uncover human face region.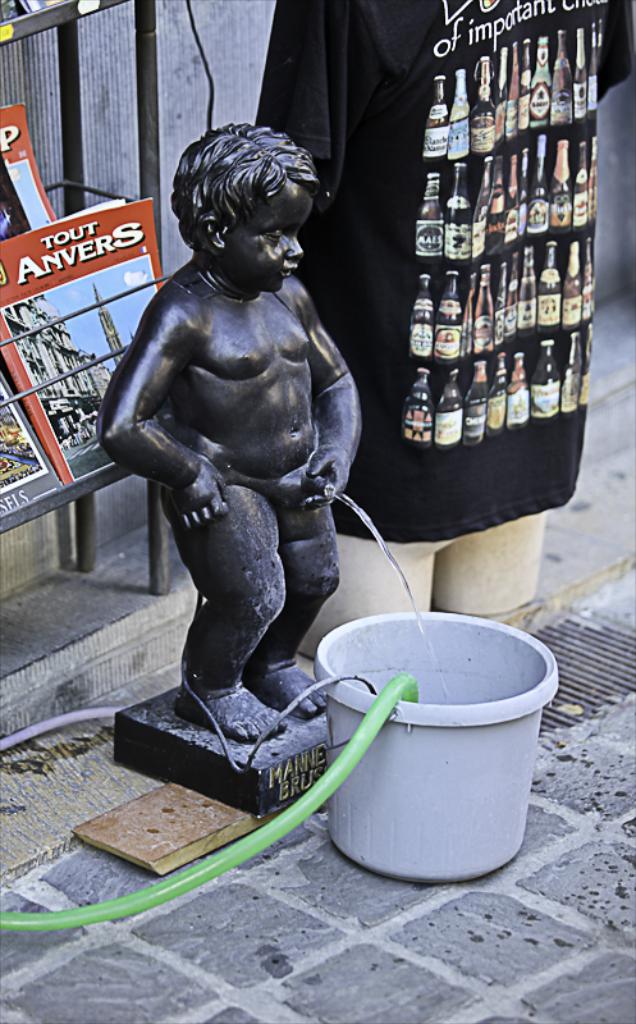
Uncovered: select_region(225, 172, 302, 288).
